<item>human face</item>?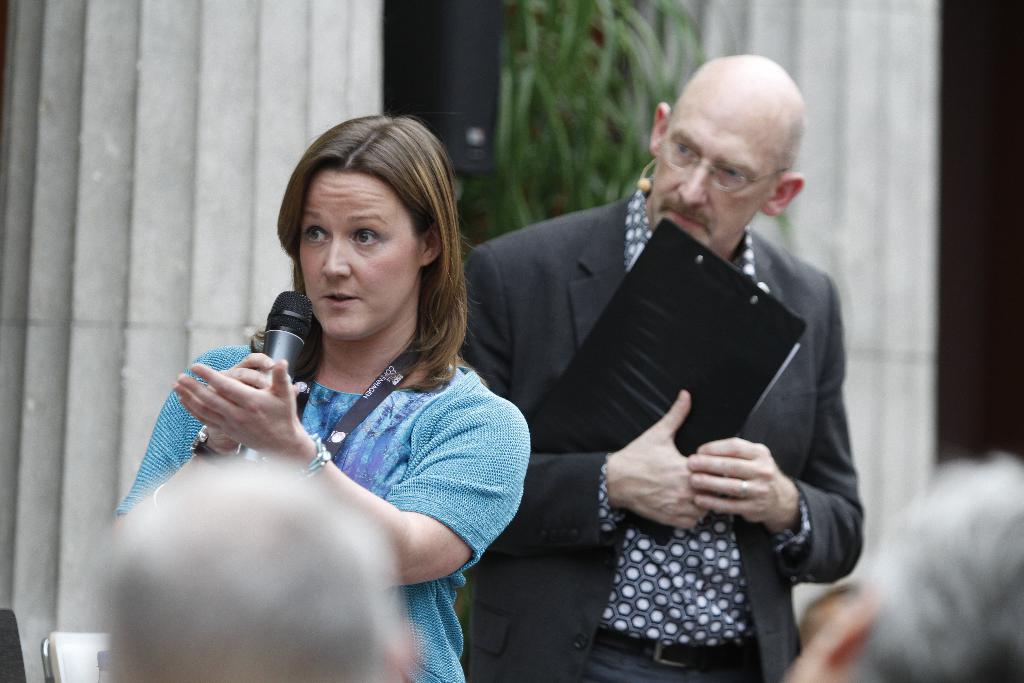
649/104/775/255
